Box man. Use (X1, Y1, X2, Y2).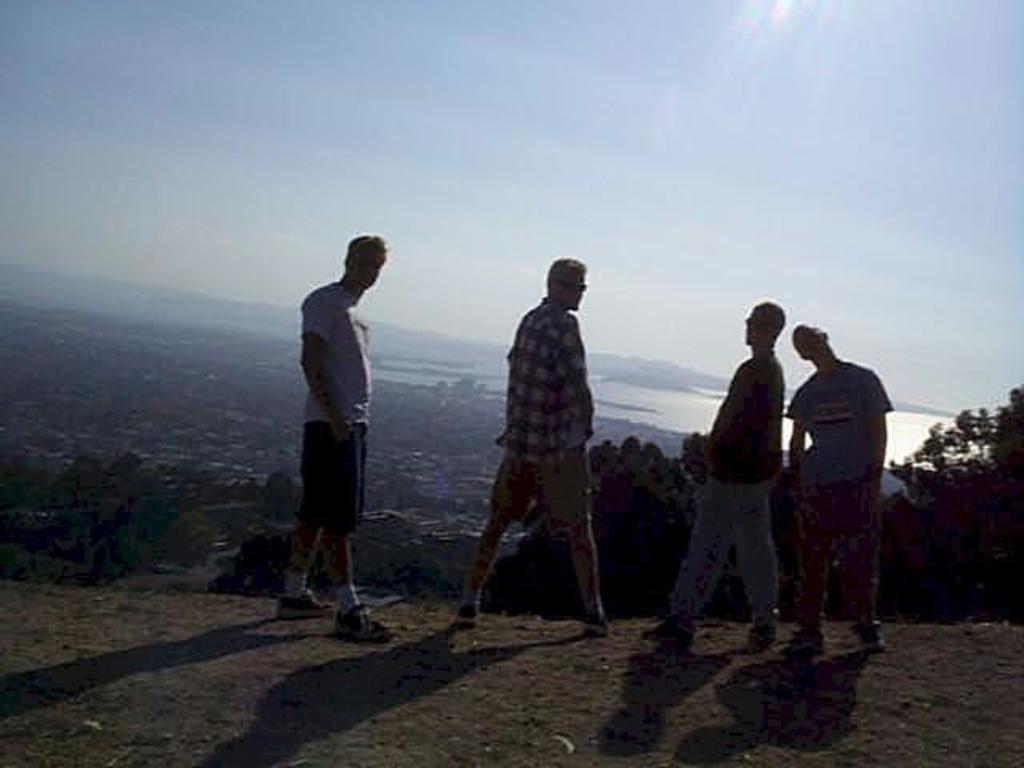
(272, 230, 397, 650).
